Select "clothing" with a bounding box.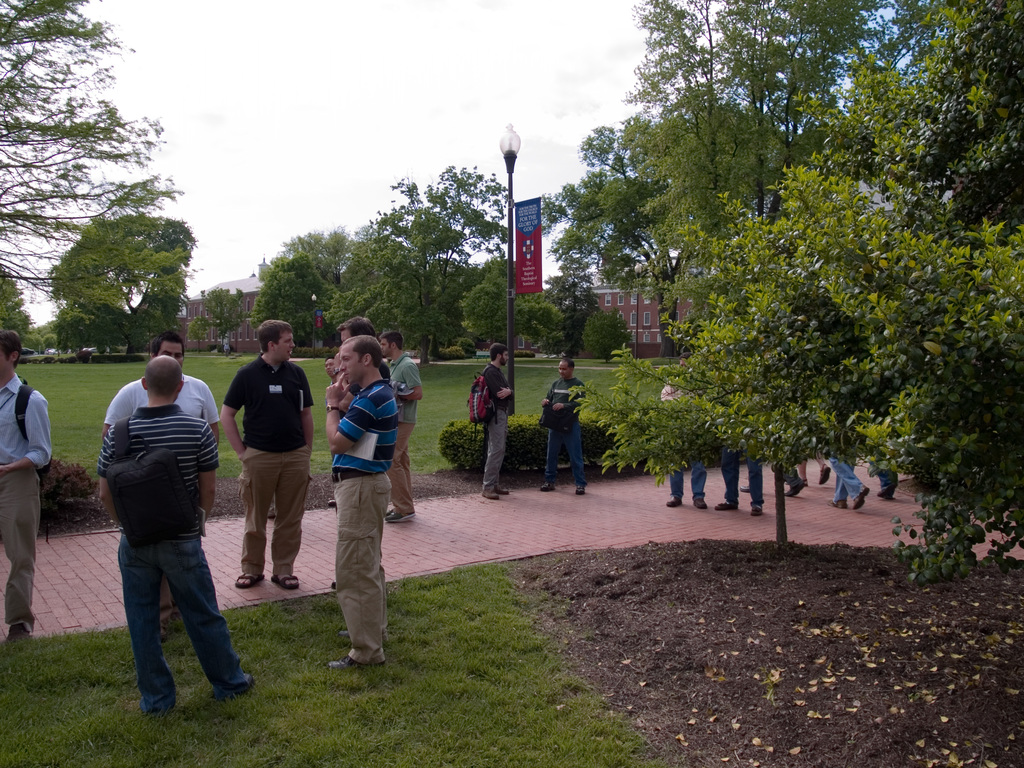
region(349, 363, 392, 396).
